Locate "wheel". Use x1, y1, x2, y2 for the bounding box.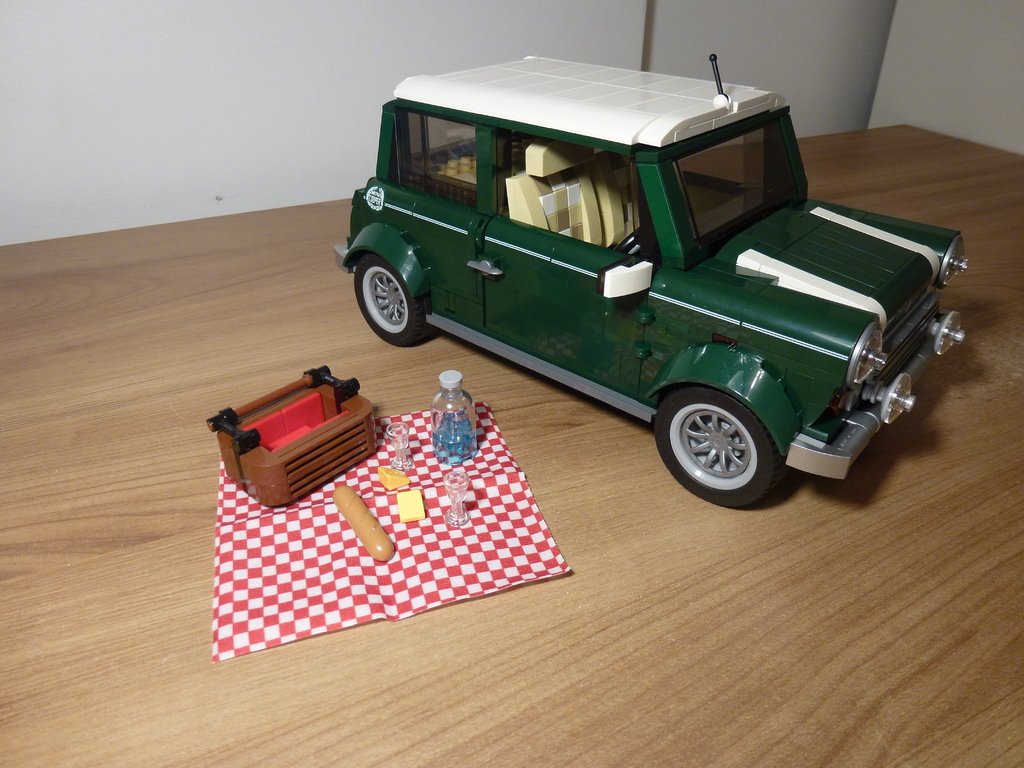
349, 253, 435, 344.
